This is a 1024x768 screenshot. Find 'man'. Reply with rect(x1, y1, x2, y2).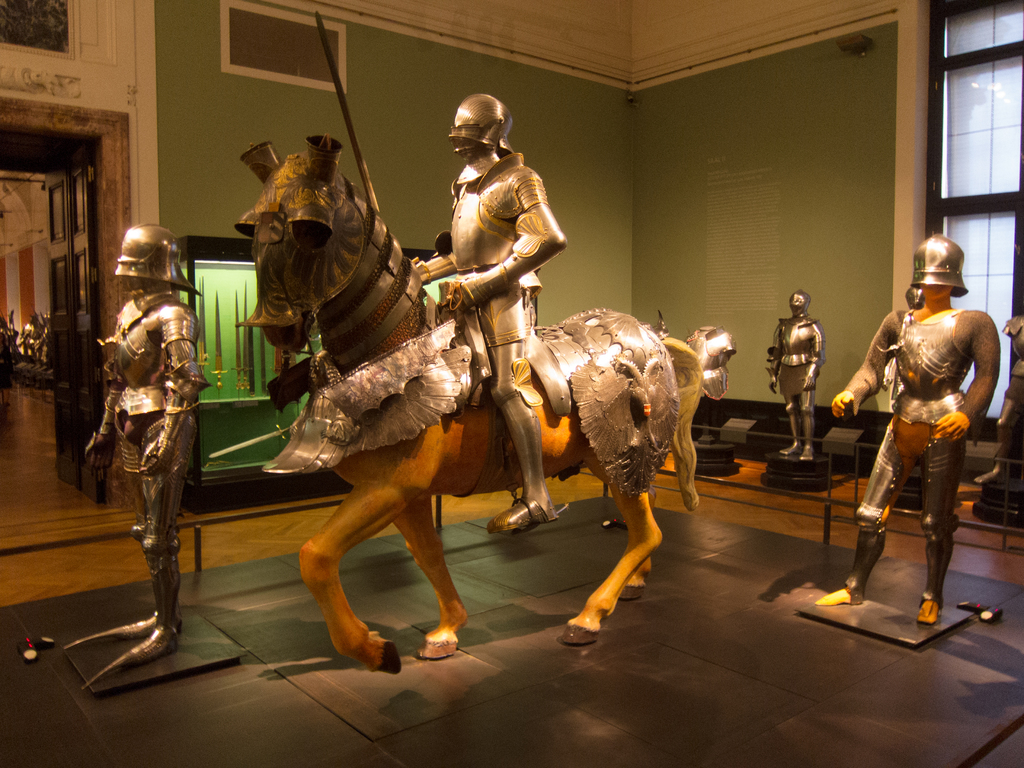
rect(63, 221, 208, 691).
